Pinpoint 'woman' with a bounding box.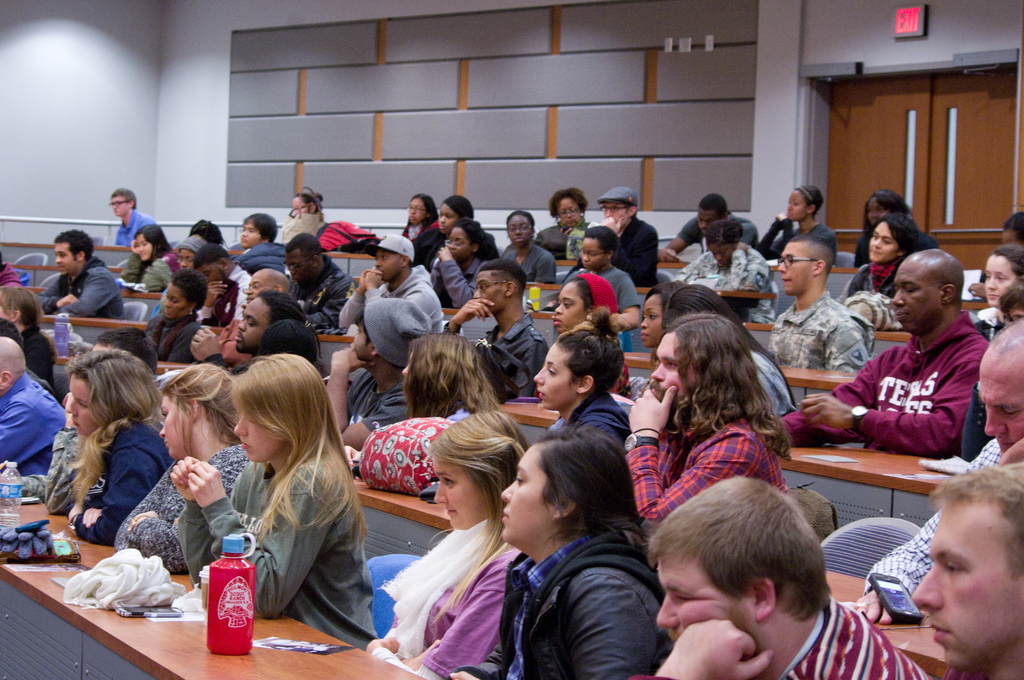
Rect(675, 220, 776, 323).
